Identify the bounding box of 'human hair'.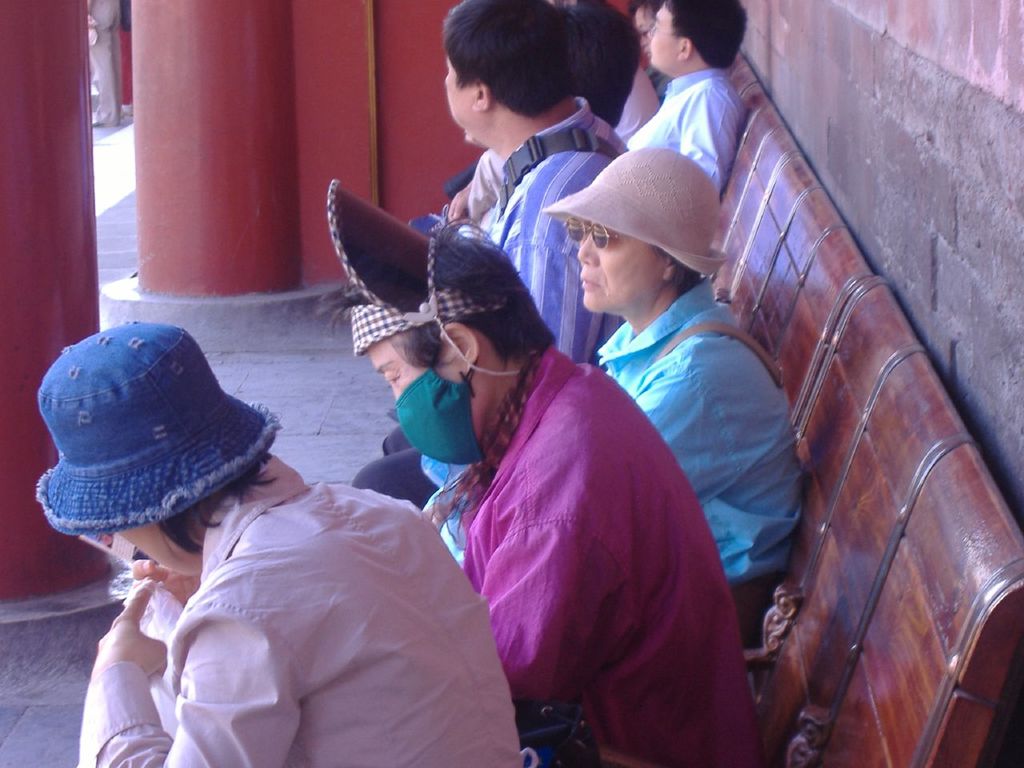
{"x1": 154, "y1": 462, "x2": 277, "y2": 563}.
